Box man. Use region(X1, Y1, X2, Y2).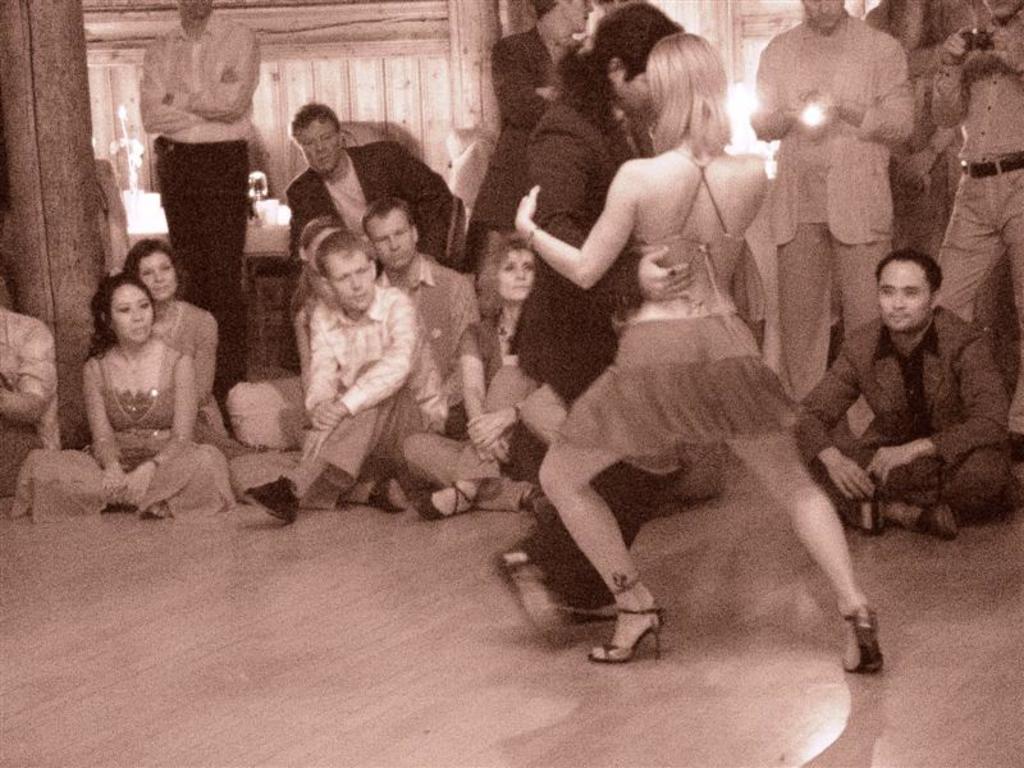
region(143, 0, 265, 402).
